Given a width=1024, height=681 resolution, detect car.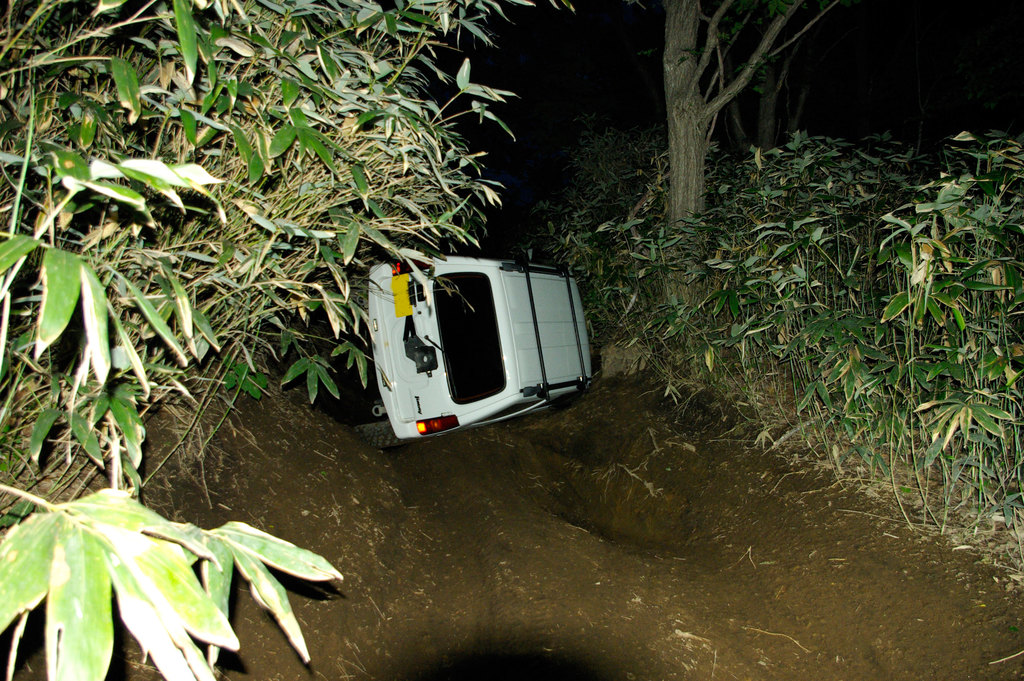
367:244:599:452.
